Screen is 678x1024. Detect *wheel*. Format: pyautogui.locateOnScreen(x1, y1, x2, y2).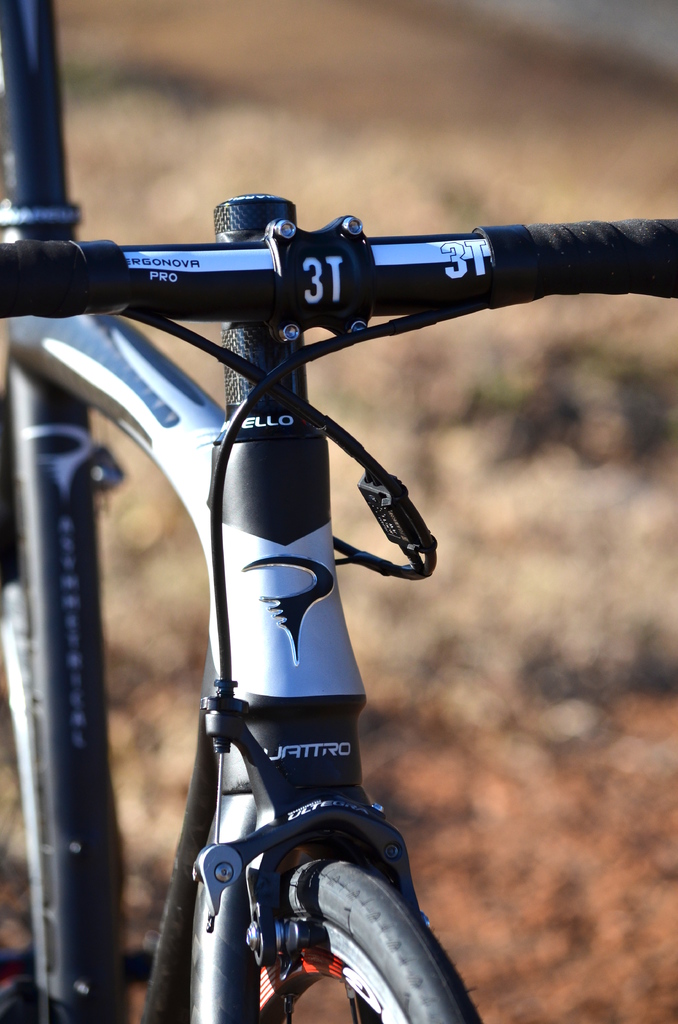
pyautogui.locateOnScreen(216, 858, 479, 1023).
